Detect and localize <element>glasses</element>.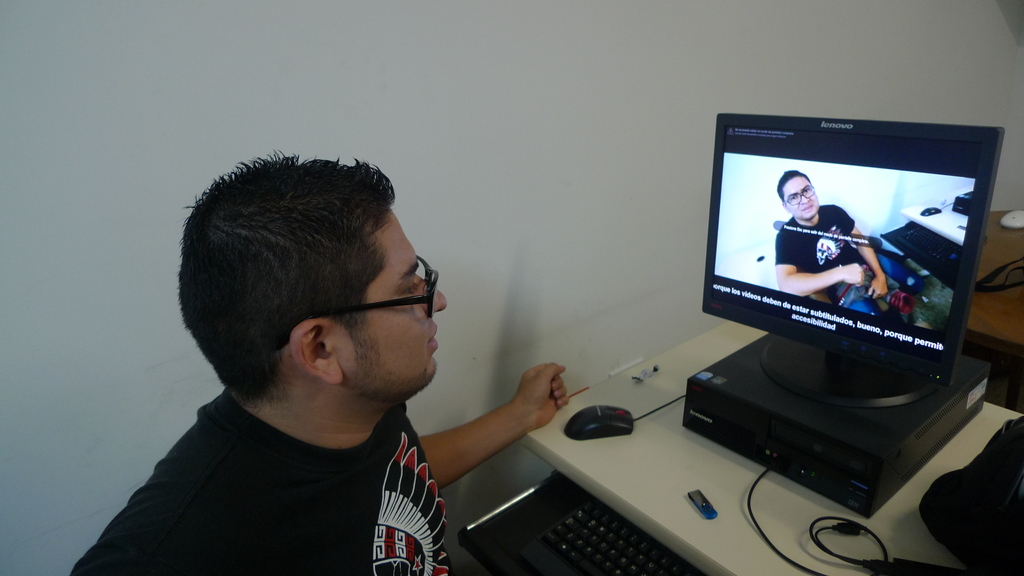
Localized at 312,269,458,342.
